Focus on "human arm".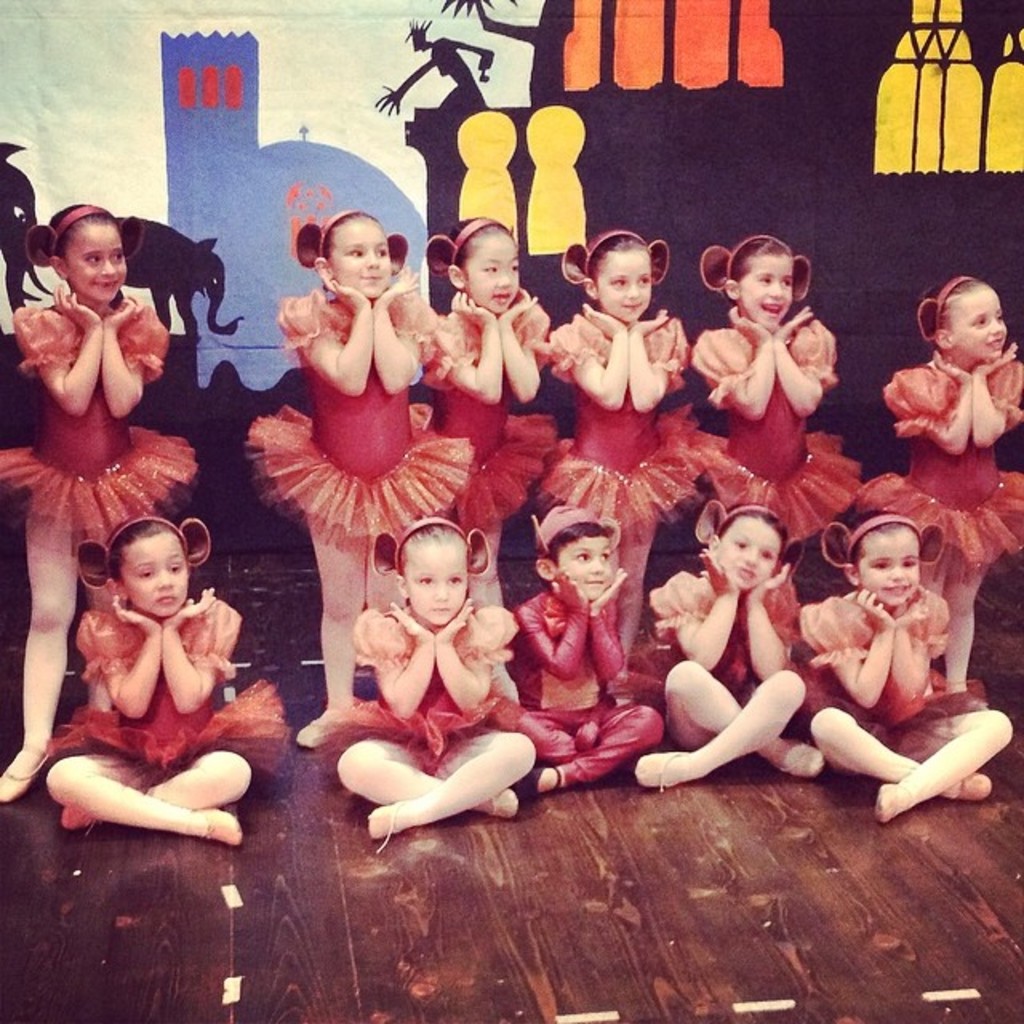
Focused at <box>770,301,846,414</box>.
